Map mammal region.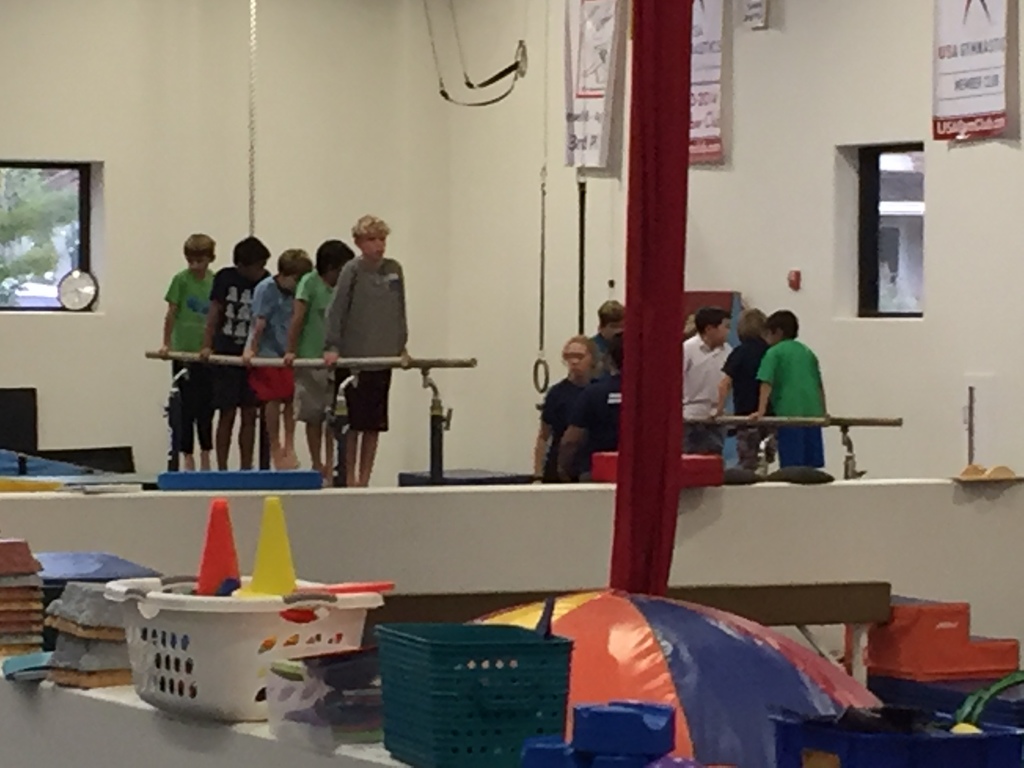
Mapped to <region>711, 304, 769, 477</region>.
